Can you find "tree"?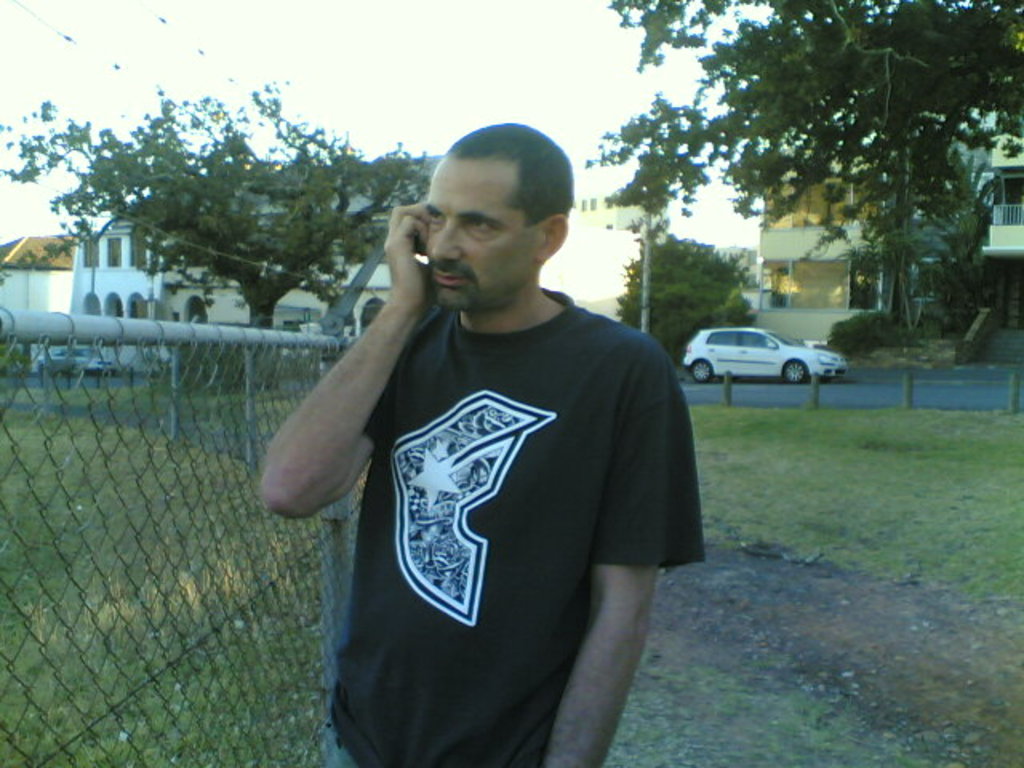
Yes, bounding box: [x1=574, y1=0, x2=1022, y2=362].
